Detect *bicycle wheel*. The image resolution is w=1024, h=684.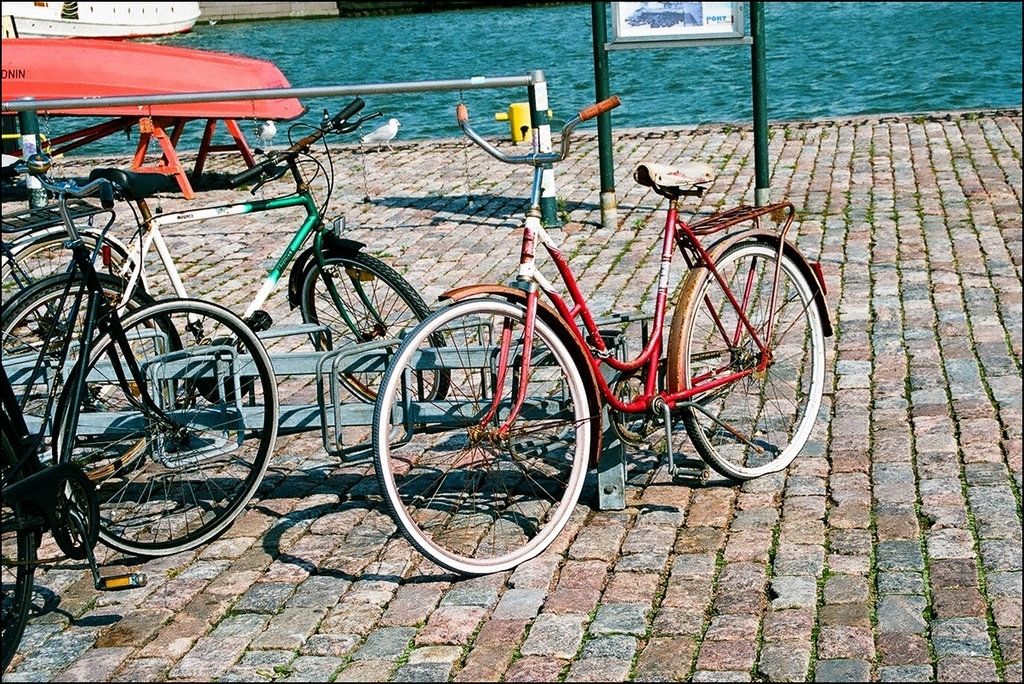
655, 224, 826, 498.
